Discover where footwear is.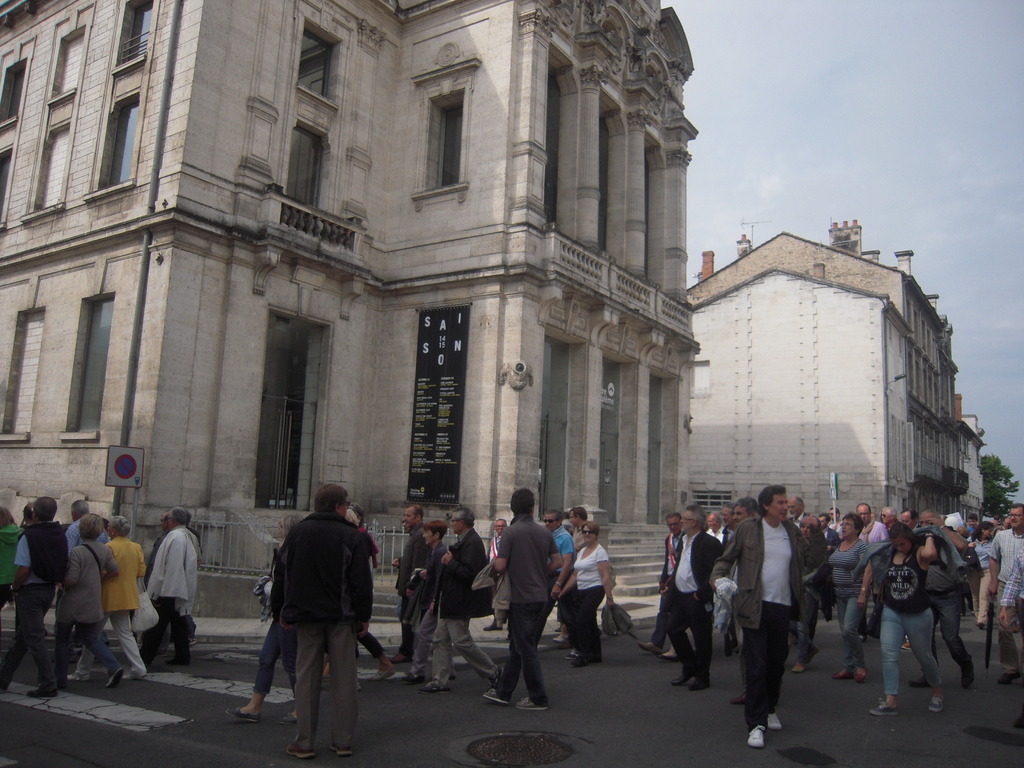
Discovered at <region>329, 738, 350, 758</region>.
